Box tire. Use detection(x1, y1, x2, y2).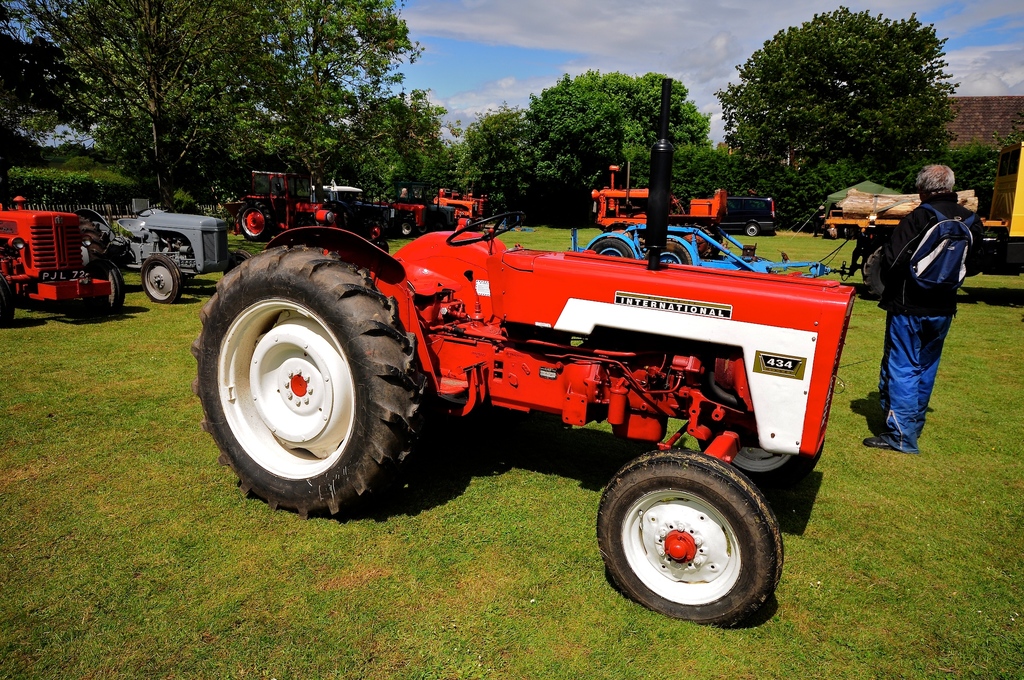
detection(598, 449, 783, 624).
